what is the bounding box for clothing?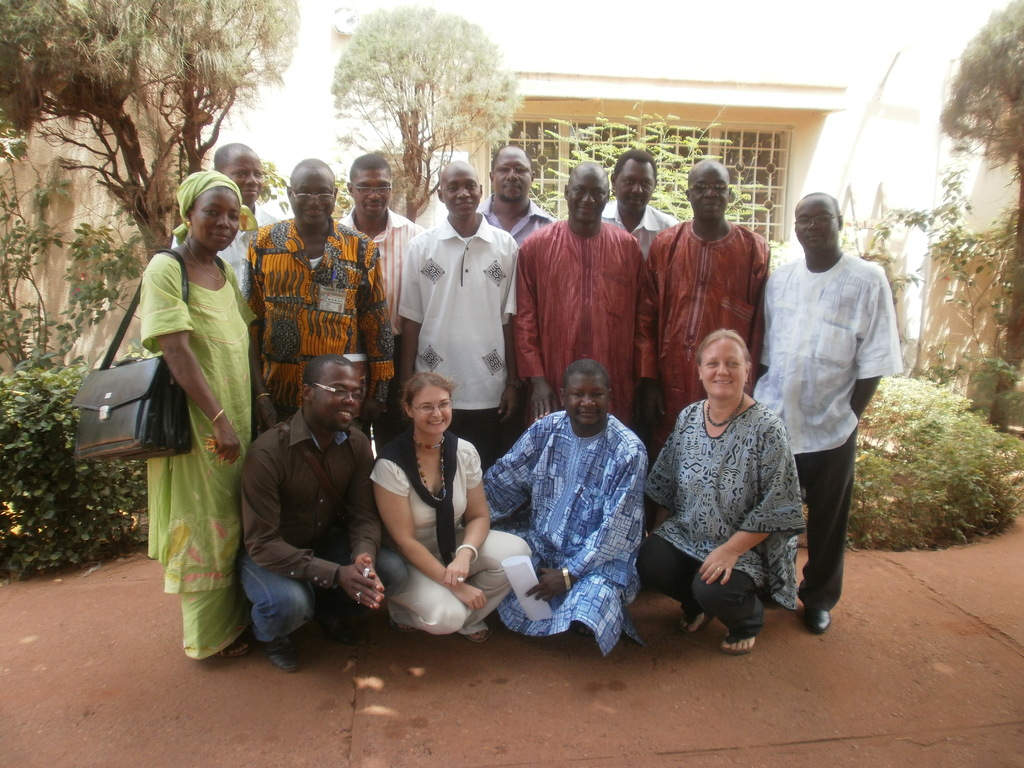
<region>758, 246, 902, 609</region>.
